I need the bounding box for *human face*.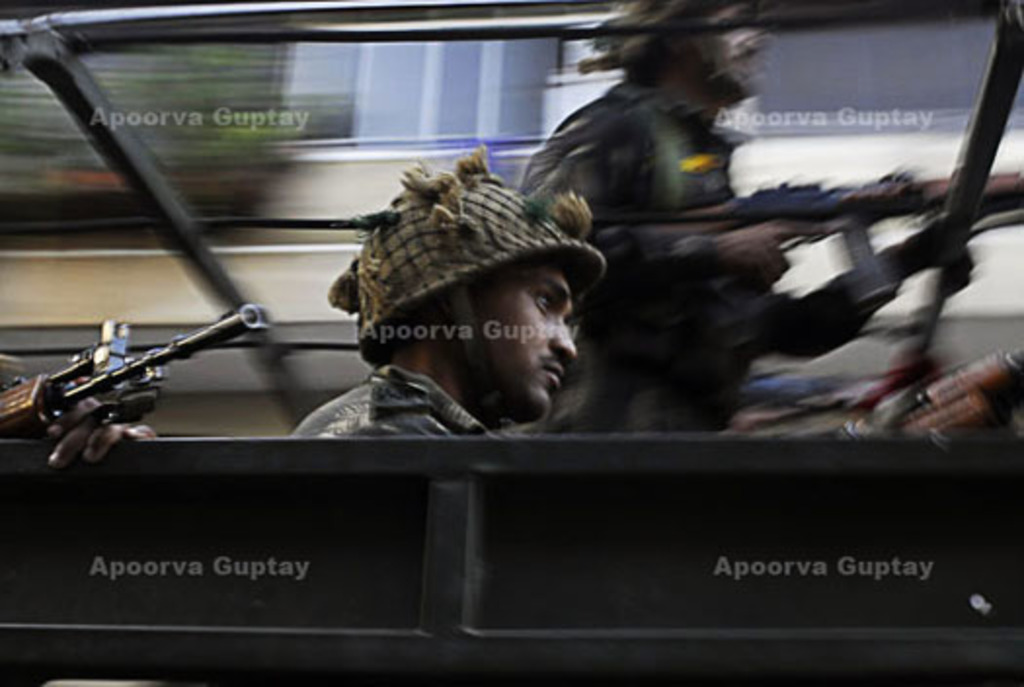
Here it is: 484 262 577 404.
